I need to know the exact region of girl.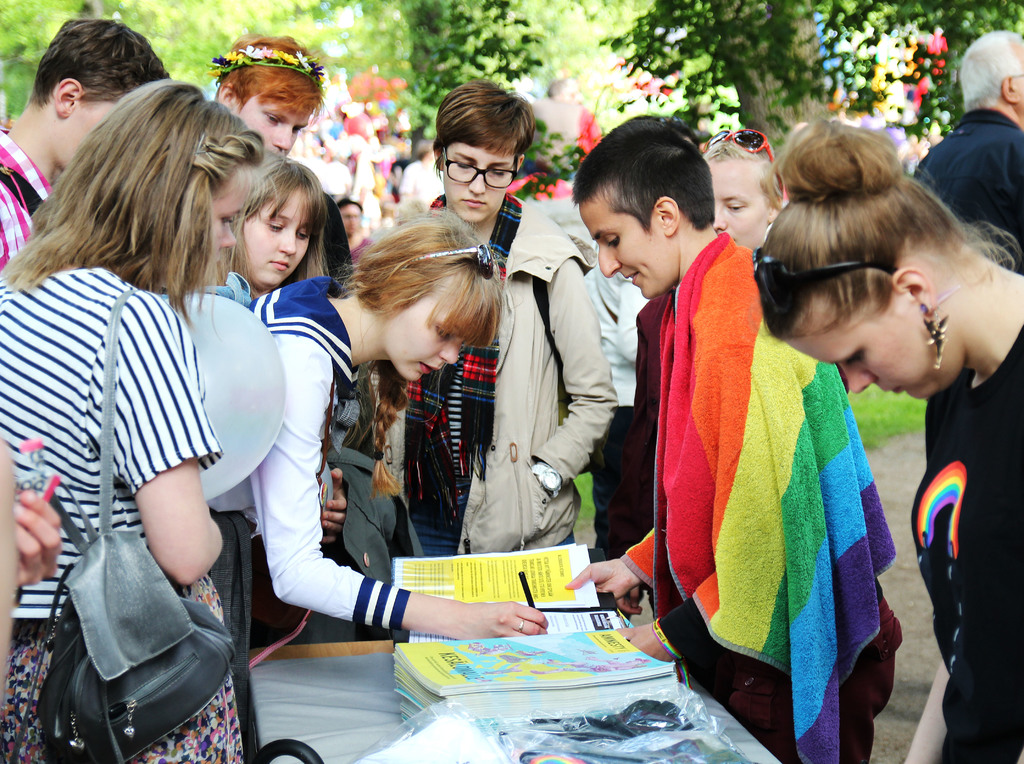
Region: [x1=242, y1=206, x2=550, y2=655].
